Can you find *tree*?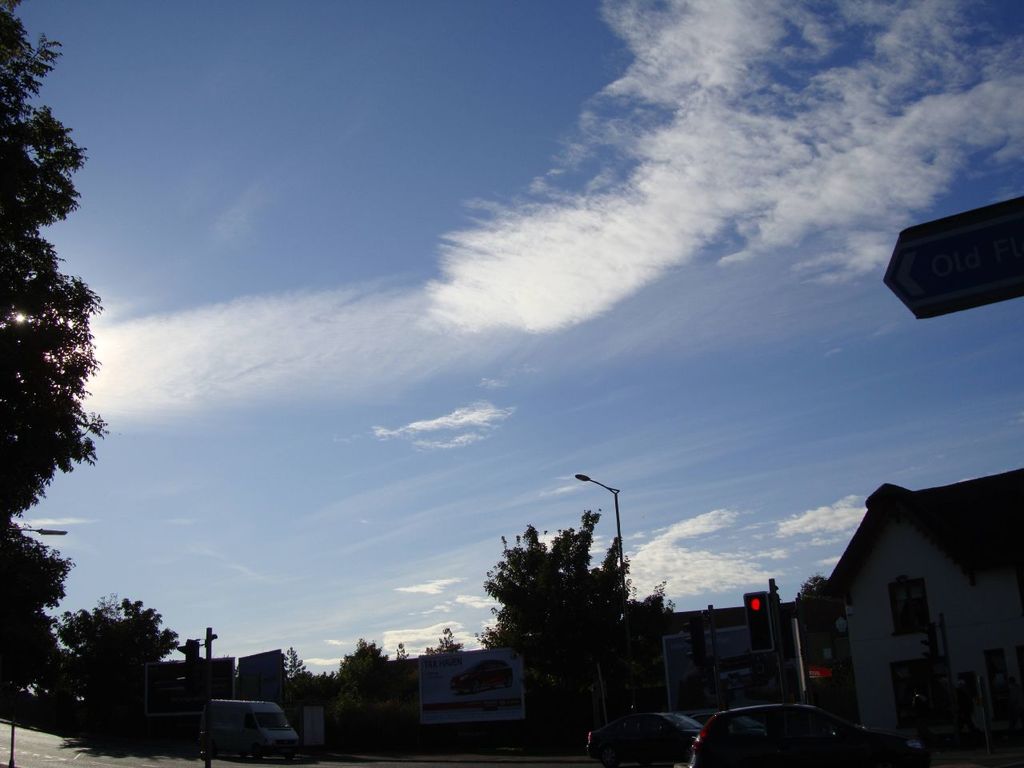
Yes, bounding box: detection(0, 0, 109, 743).
